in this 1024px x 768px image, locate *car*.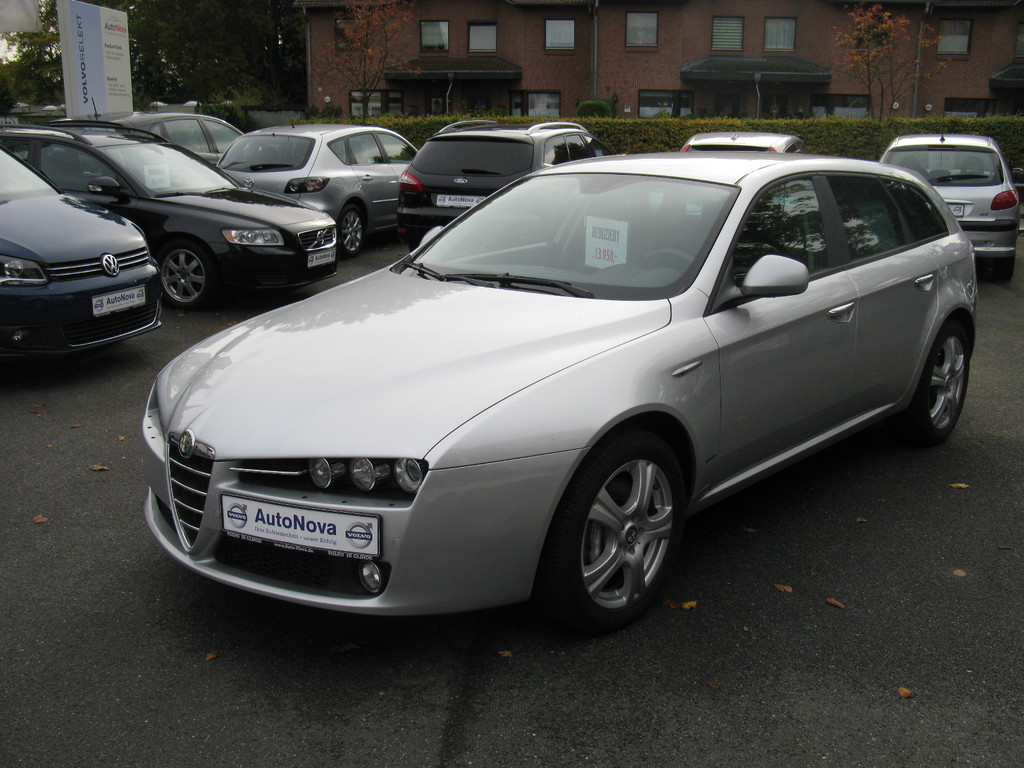
Bounding box: detection(215, 114, 423, 254).
